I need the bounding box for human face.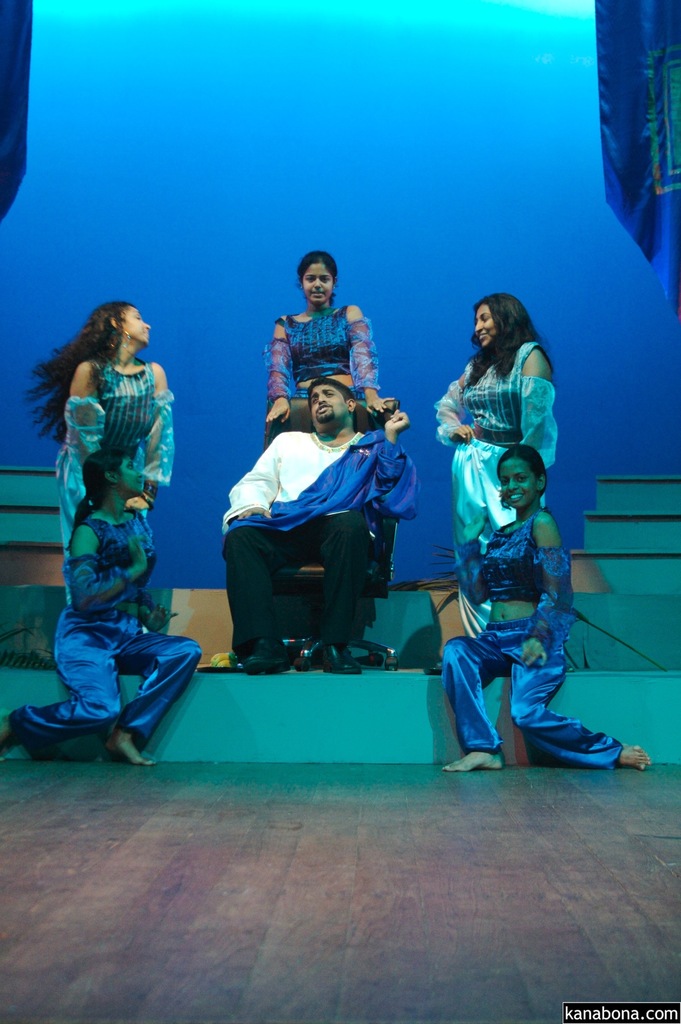
Here it is: locate(305, 380, 349, 426).
